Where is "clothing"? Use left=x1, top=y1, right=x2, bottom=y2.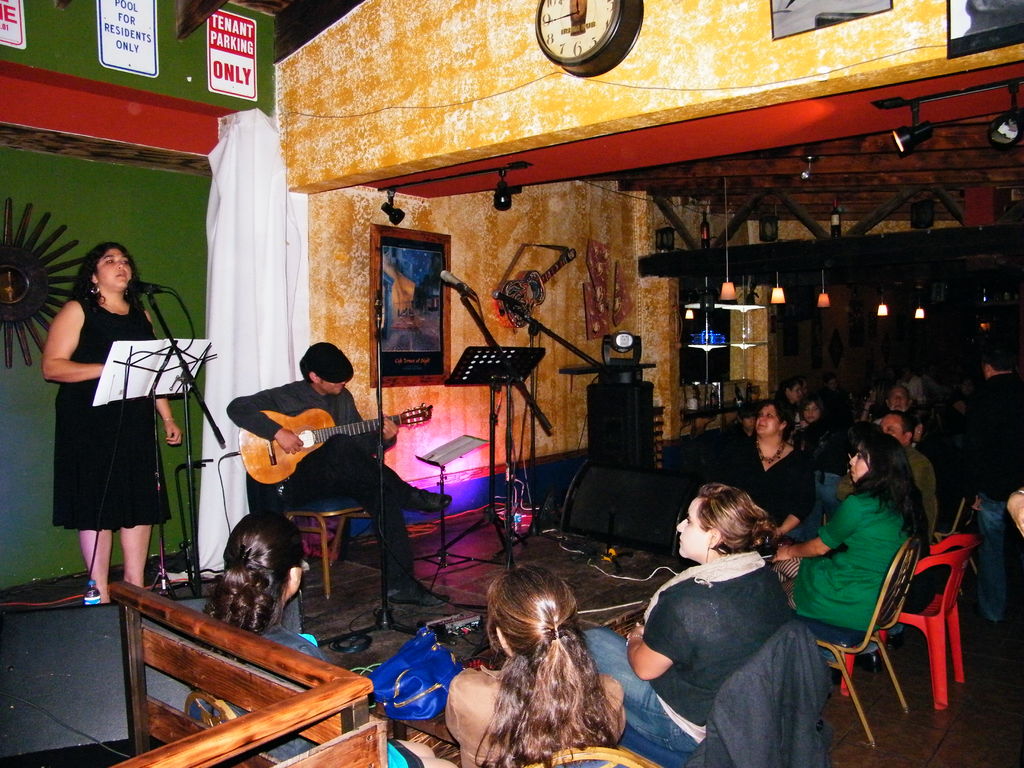
left=580, top=541, right=800, bottom=751.
